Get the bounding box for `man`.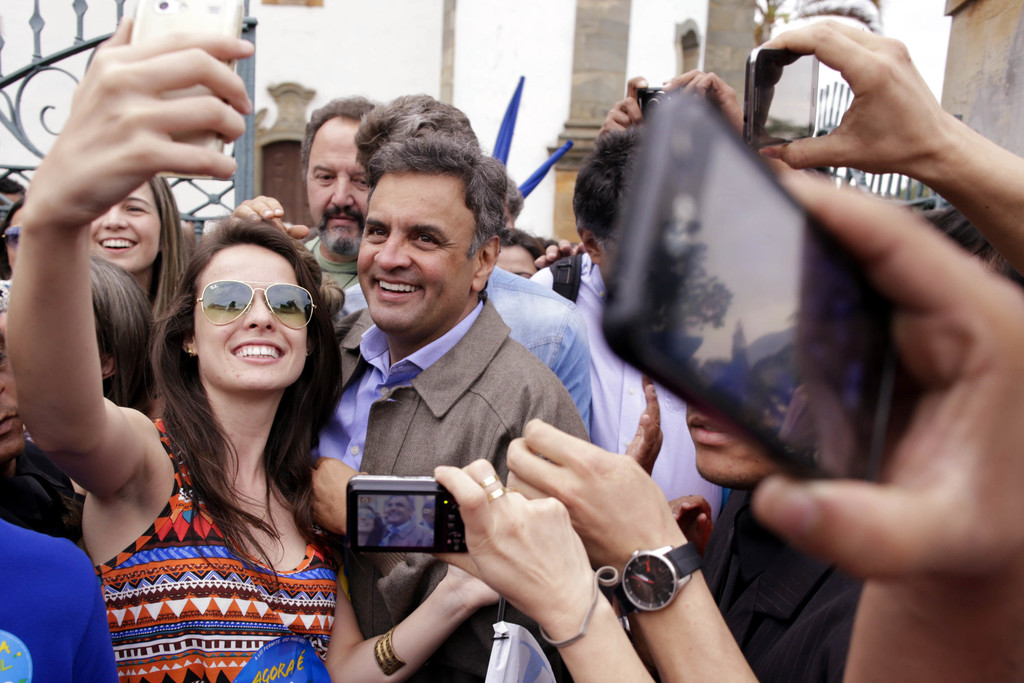
<region>335, 90, 604, 451</region>.
